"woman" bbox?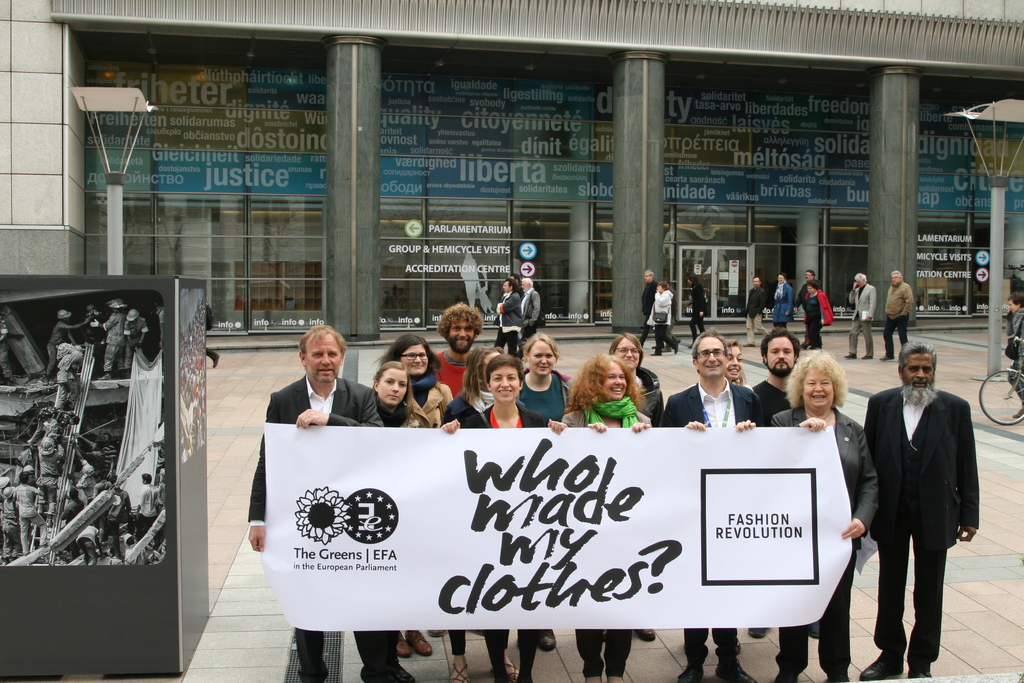
685:277:708:350
